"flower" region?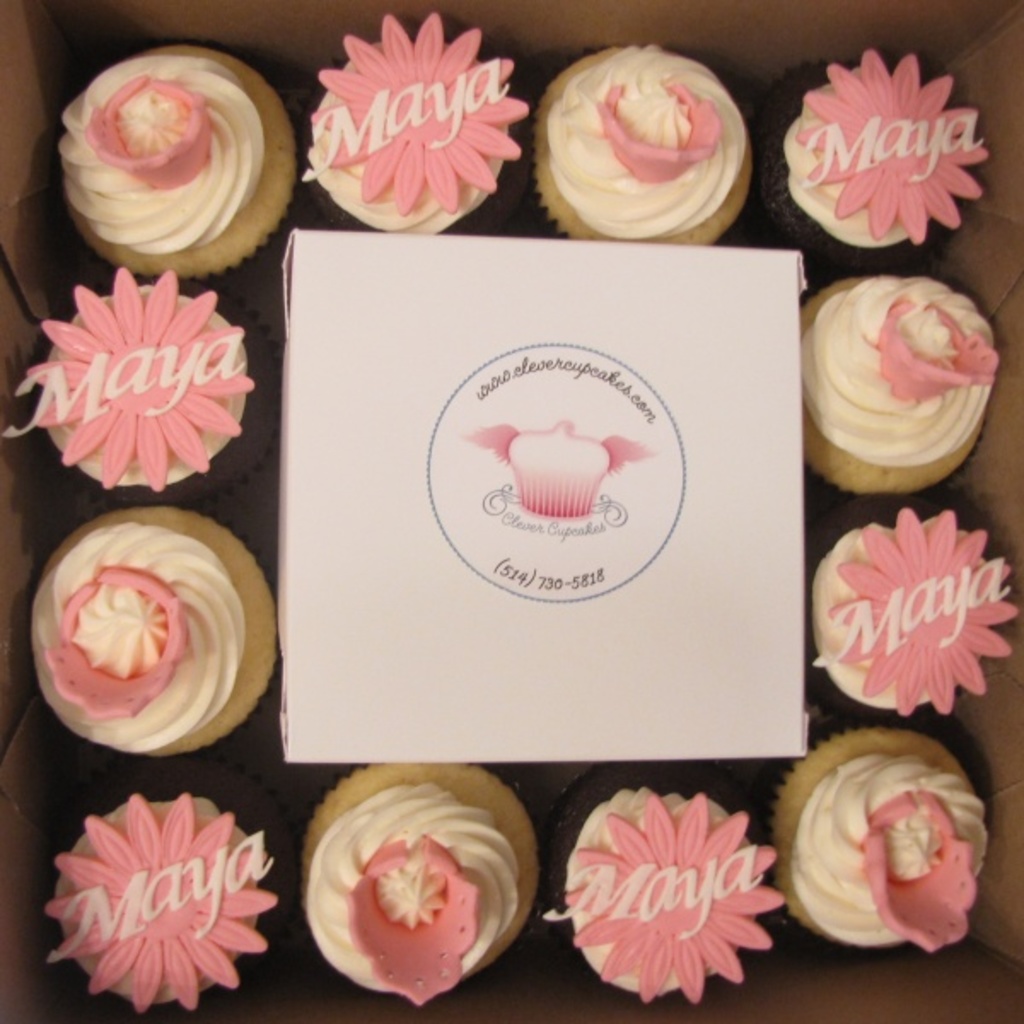
region(826, 505, 1015, 715)
